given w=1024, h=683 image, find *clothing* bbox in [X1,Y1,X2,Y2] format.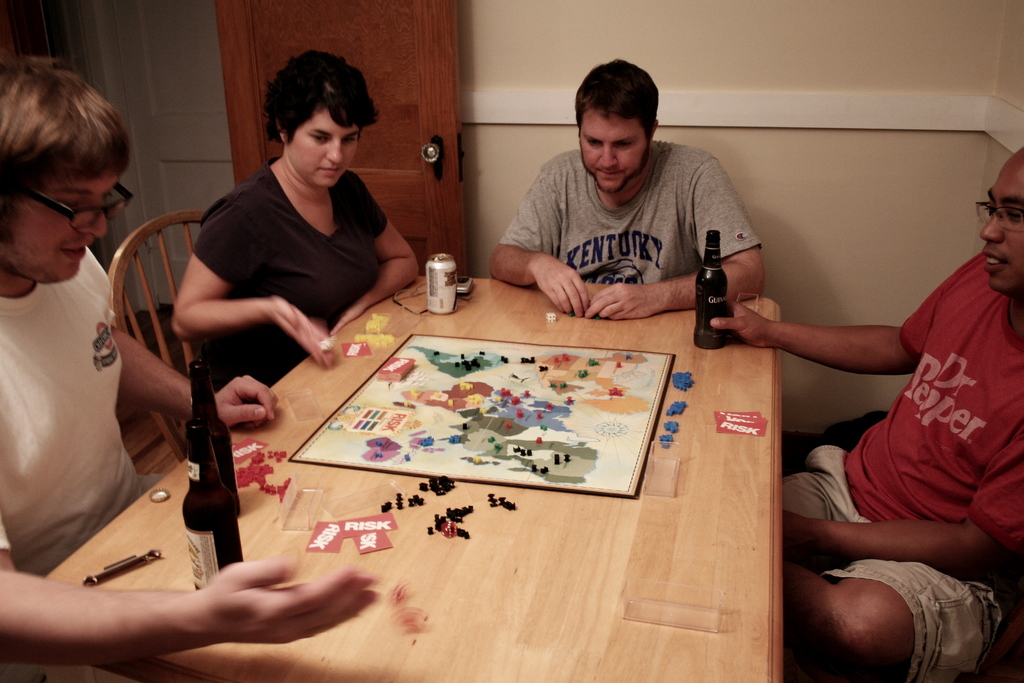
[499,136,761,284].
